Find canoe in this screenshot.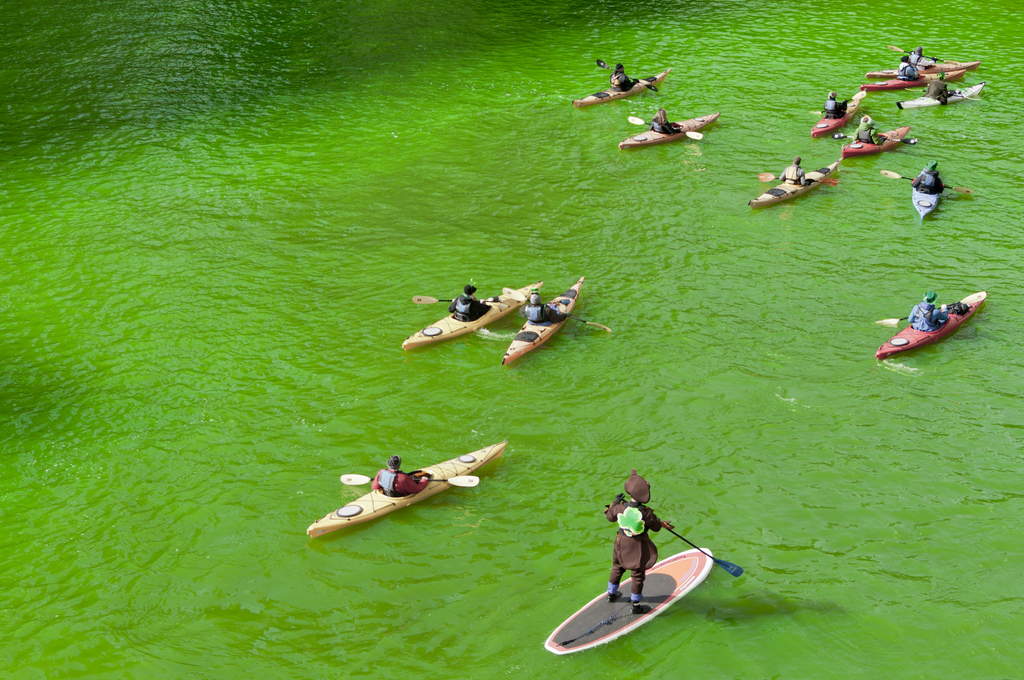
The bounding box for canoe is x1=838 y1=129 x2=913 y2=156.
